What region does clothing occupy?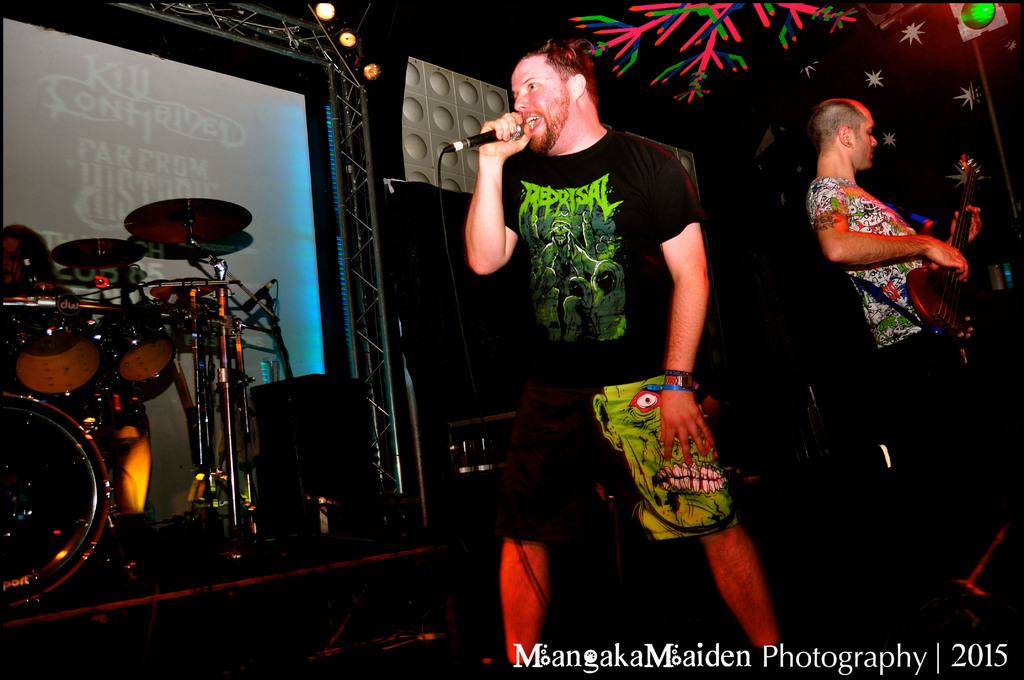
(490,362,735,535).
